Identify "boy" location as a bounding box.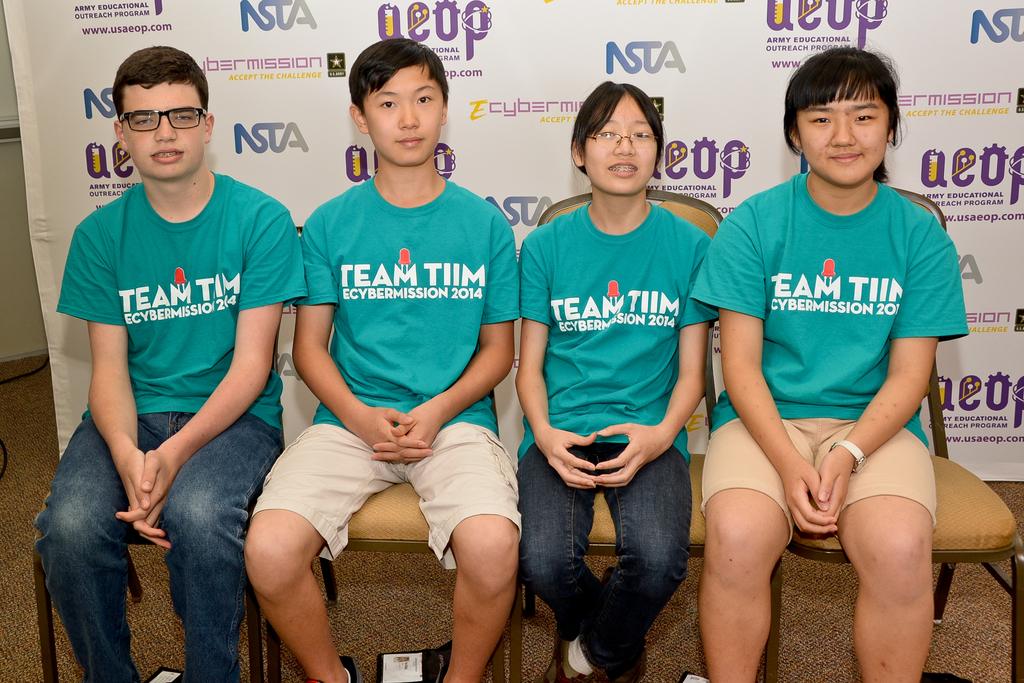
259, 54, 536, 659.
